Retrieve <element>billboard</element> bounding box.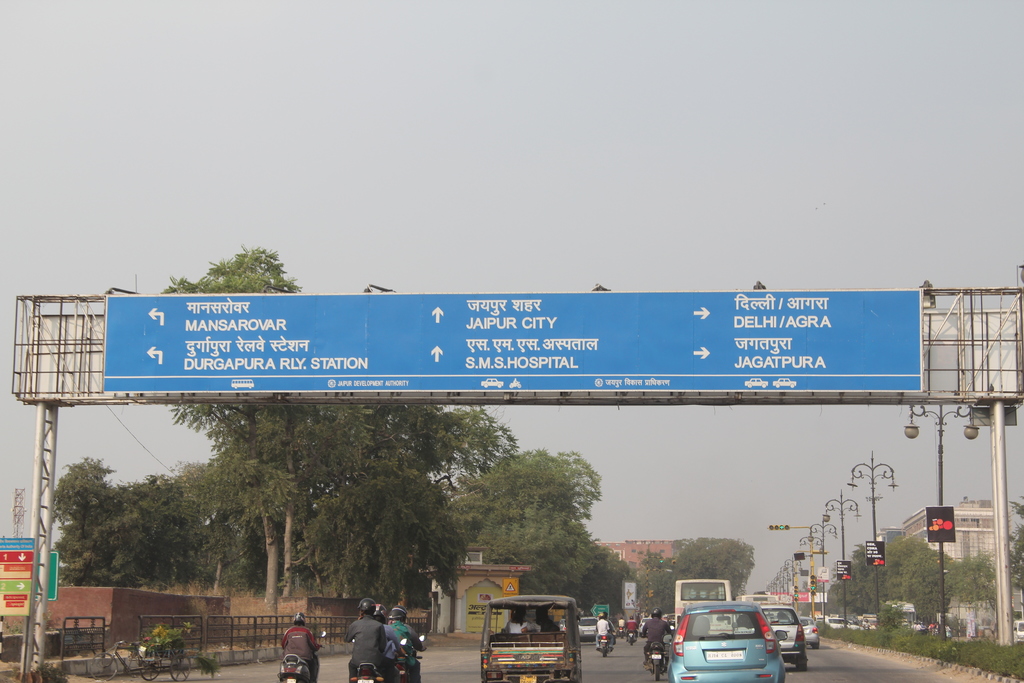
Bounding box: BBox(926, 504, 957, 543).
